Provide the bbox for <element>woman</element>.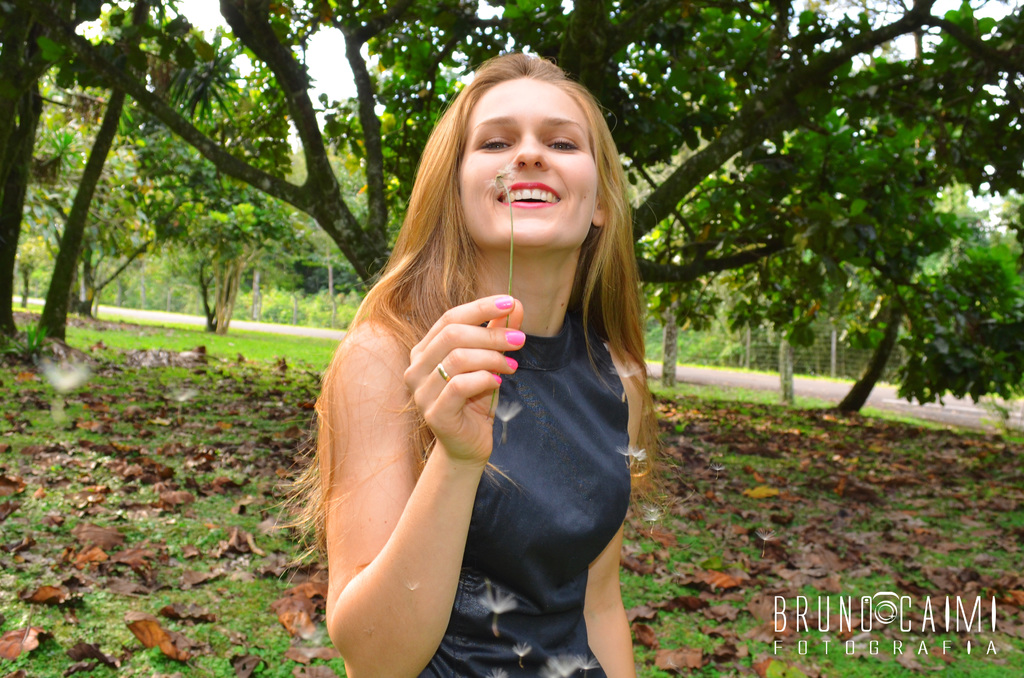
[275,40,661,674].
